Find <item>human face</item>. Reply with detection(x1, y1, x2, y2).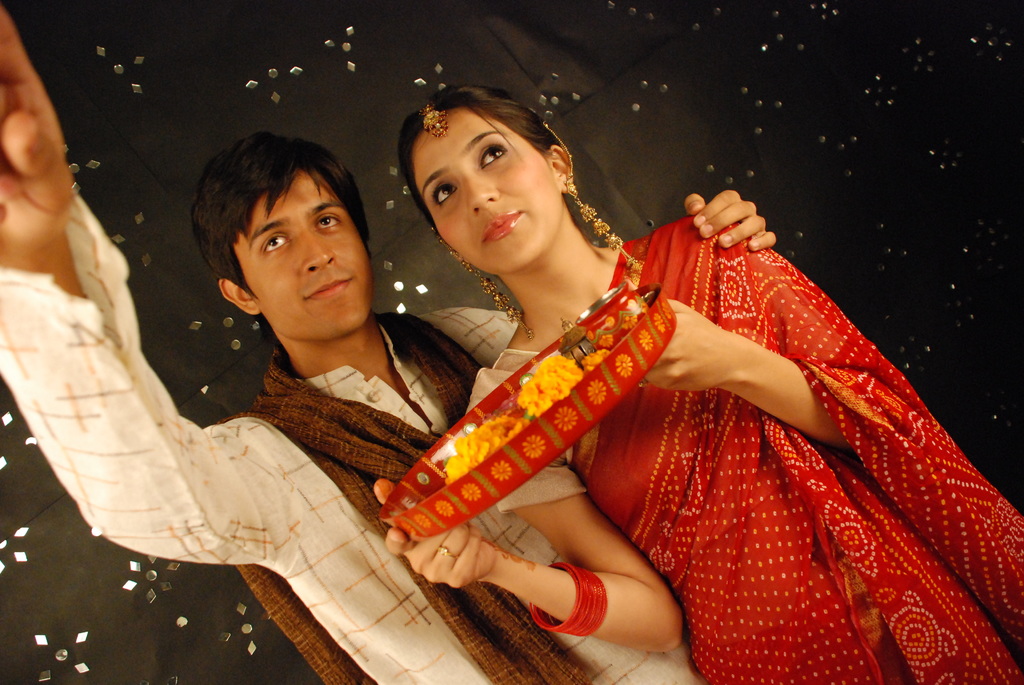
detection(412, 115, 563, 276).
